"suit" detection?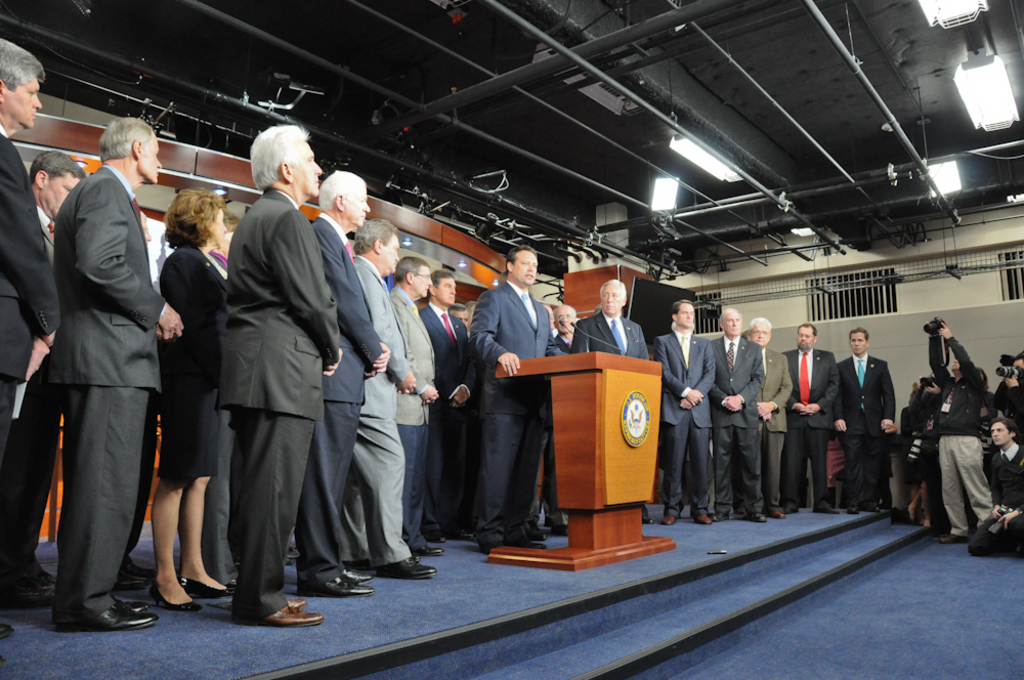
<region>154, 241, 231, 394</region>
